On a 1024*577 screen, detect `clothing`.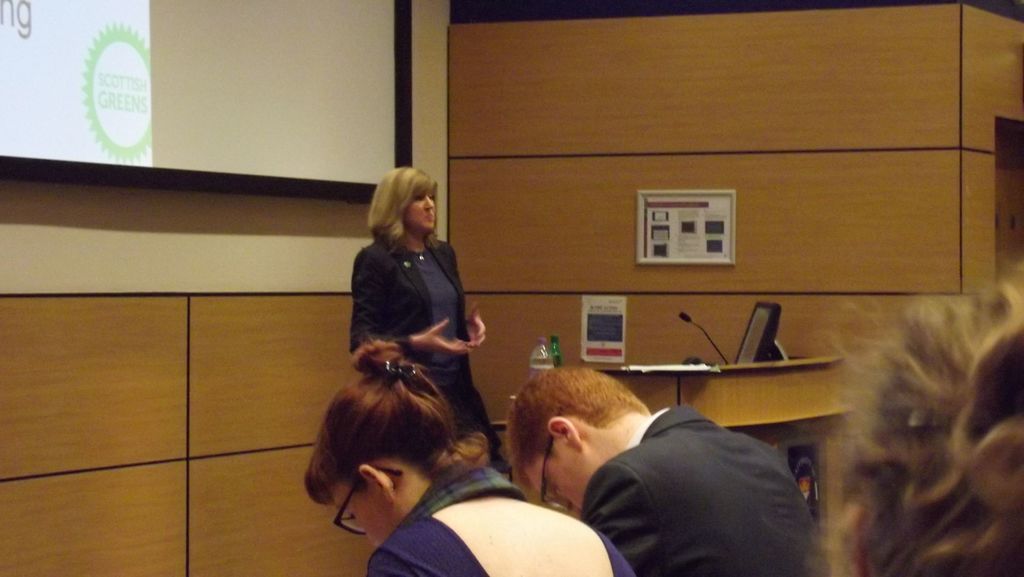
(left=369, top=462, right=637, bottom=576).
